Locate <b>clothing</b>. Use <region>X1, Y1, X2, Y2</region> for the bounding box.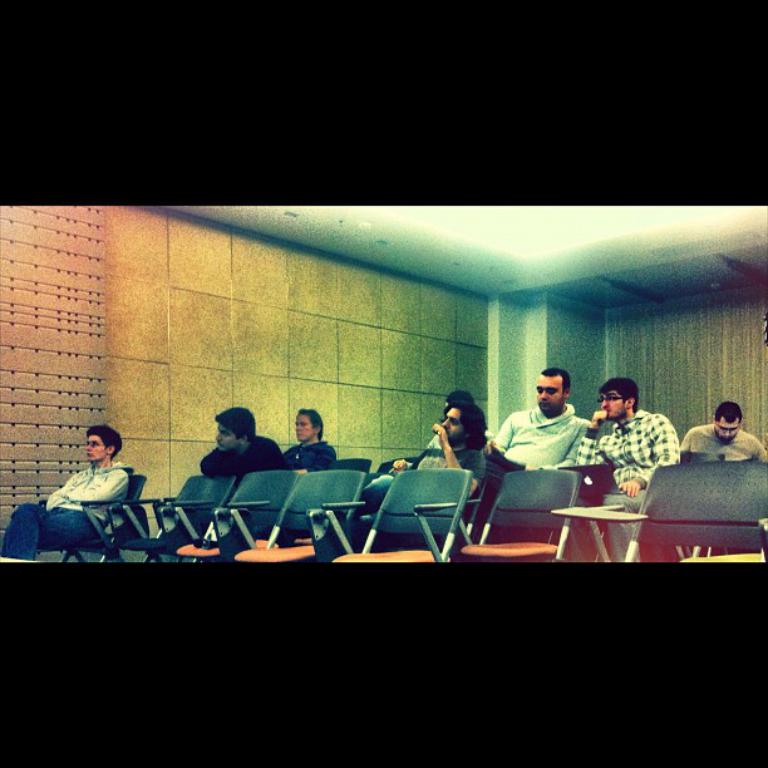
<region>363, 443, 488, 513</region>.
